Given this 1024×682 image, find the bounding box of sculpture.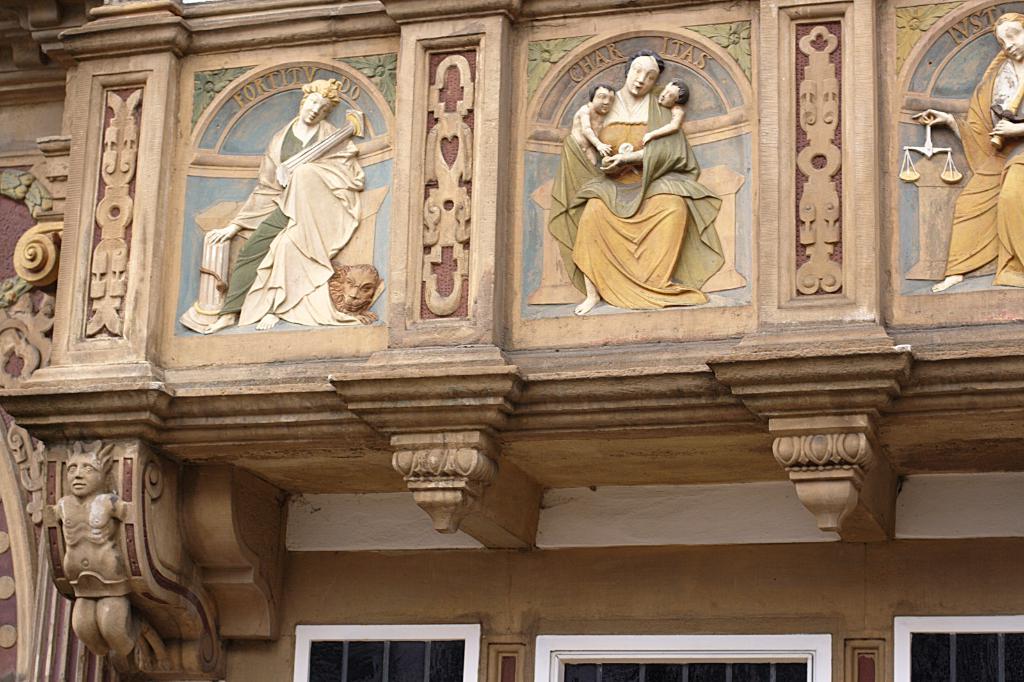
region(34, 442, 177, 681).
